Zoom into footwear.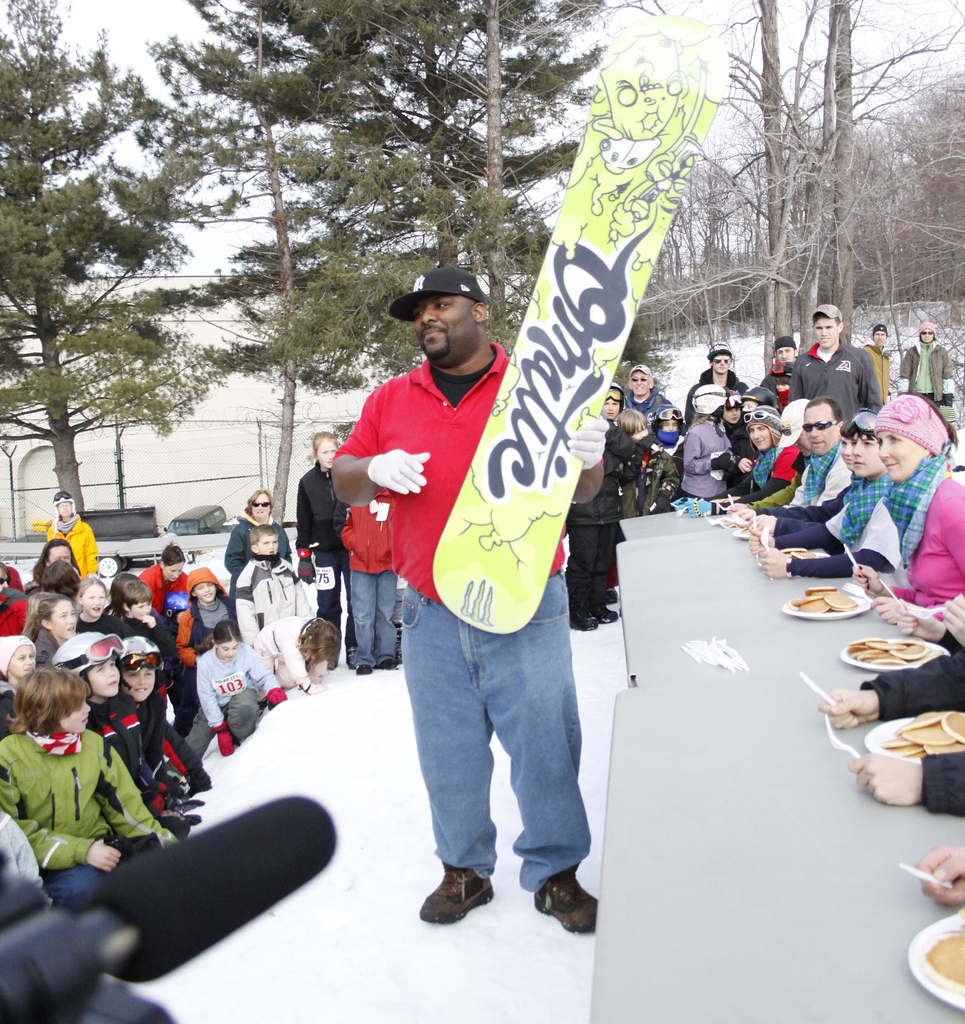
Zoom target: {"x1": 571, "y1": 607, "x2": 598, "y2": 634}.
